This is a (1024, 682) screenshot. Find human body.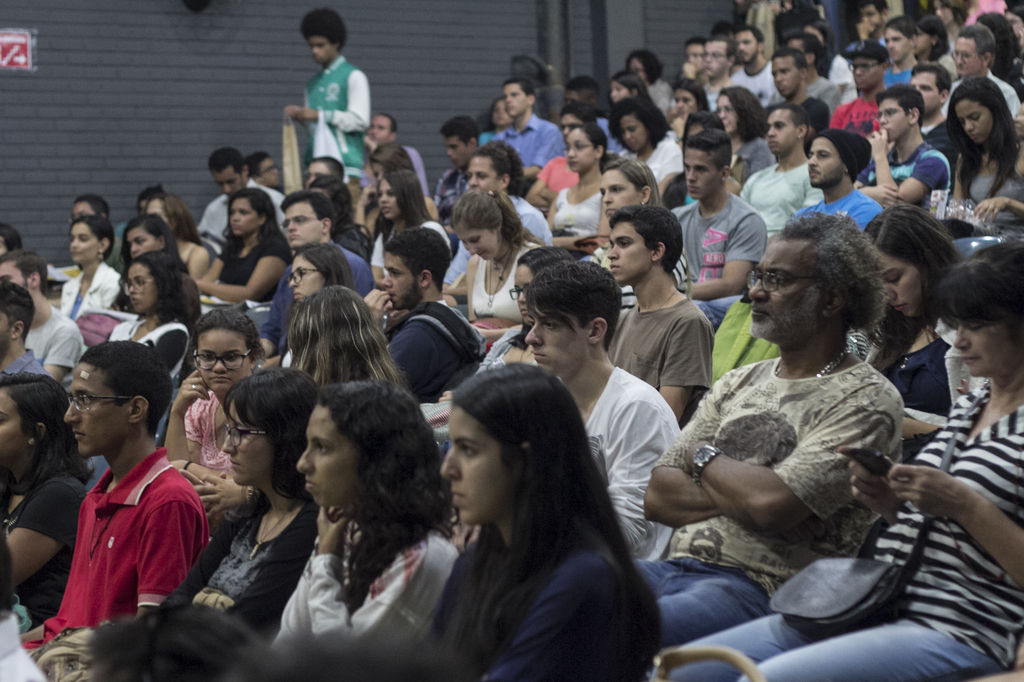
Bounding box: x1=627 y1=297 x2=716 y2=438.
